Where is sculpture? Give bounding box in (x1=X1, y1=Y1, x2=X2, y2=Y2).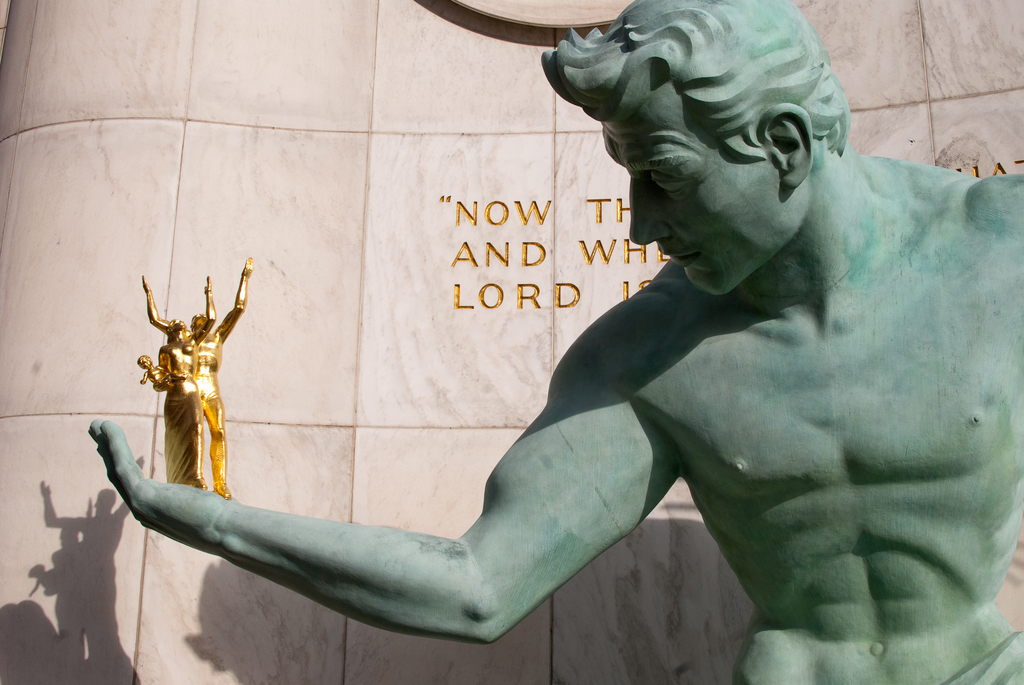
(x1=135, y1=253, x2=255, y2=495).
